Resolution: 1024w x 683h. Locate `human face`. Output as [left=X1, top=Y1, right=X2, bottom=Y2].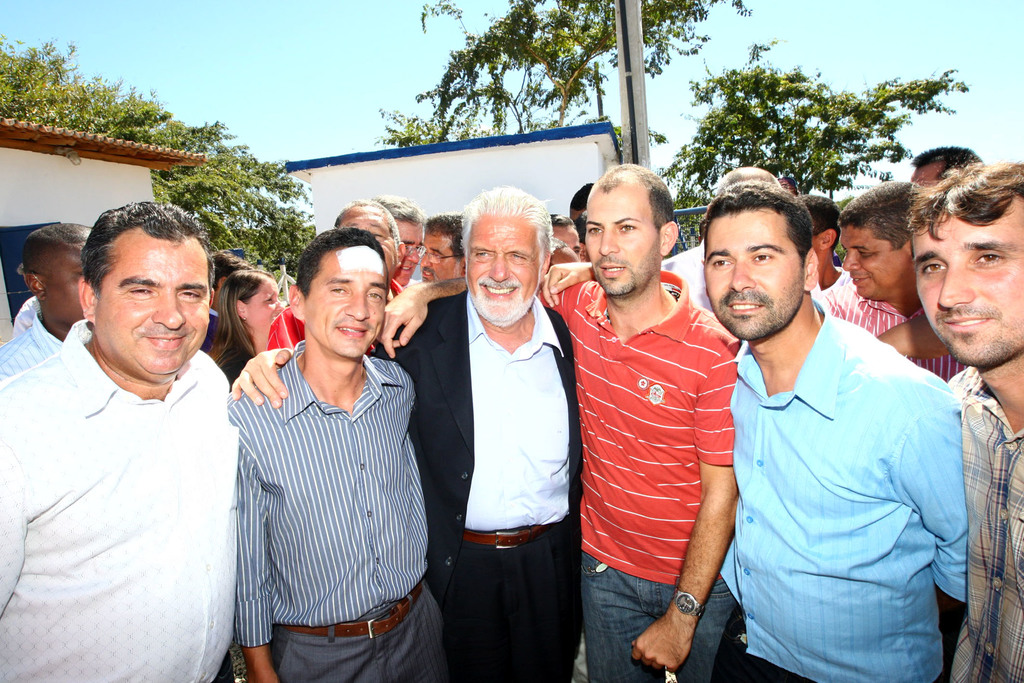
[left=580, top=179, right=659, bottom=270].
